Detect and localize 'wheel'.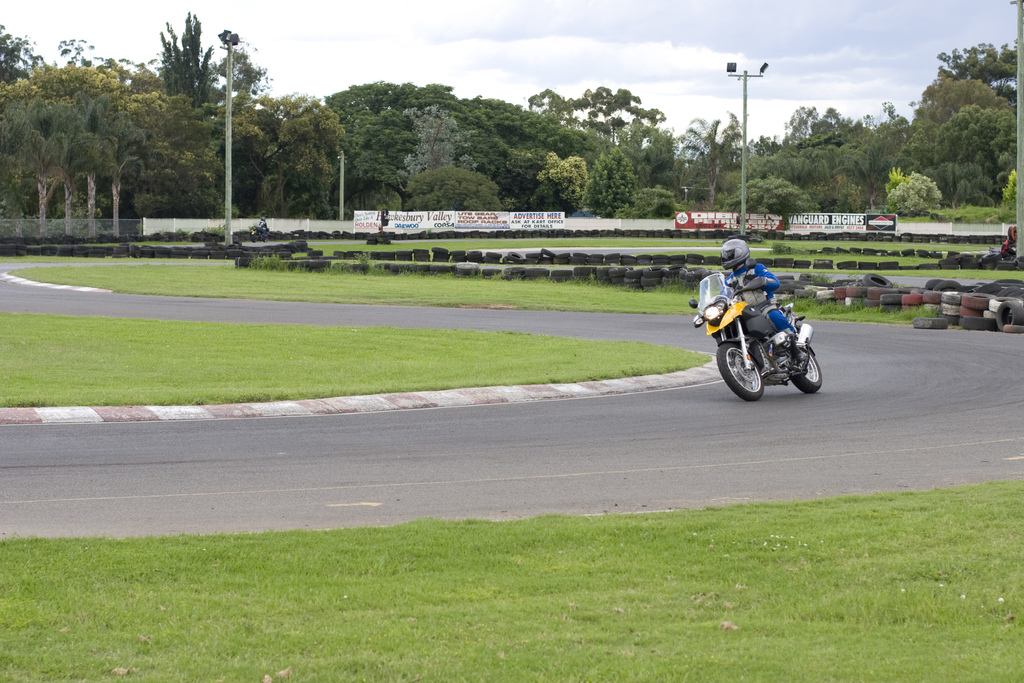
Localized at 792,349,821,393.
